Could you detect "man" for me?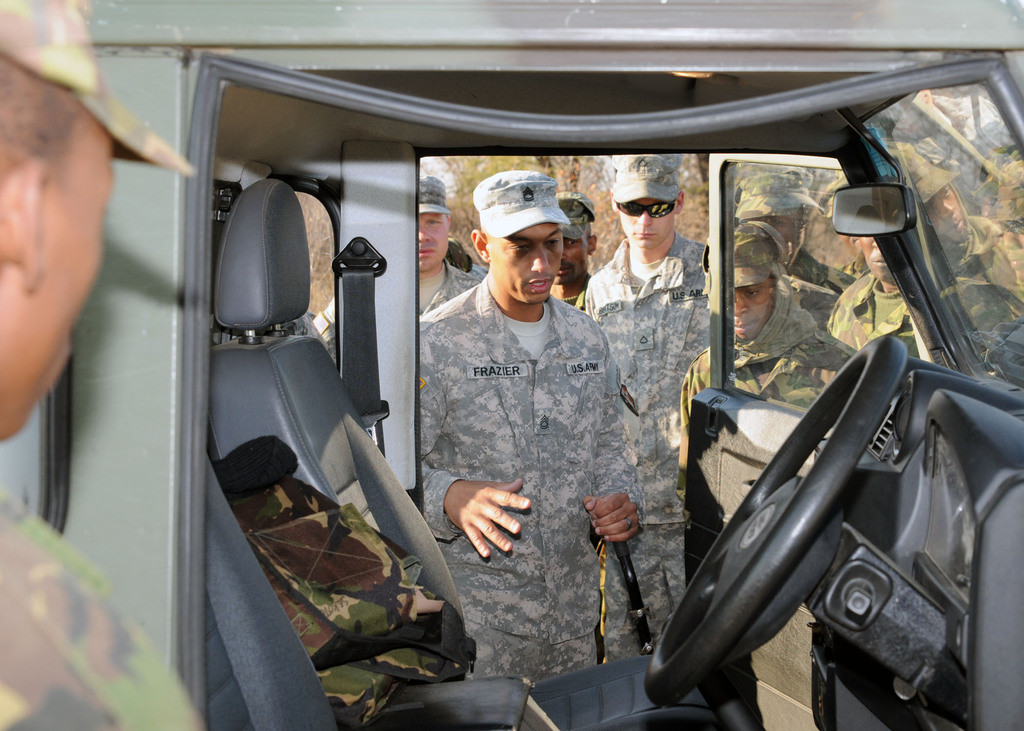
Detection result: rect(733, 162, 854, 313).
